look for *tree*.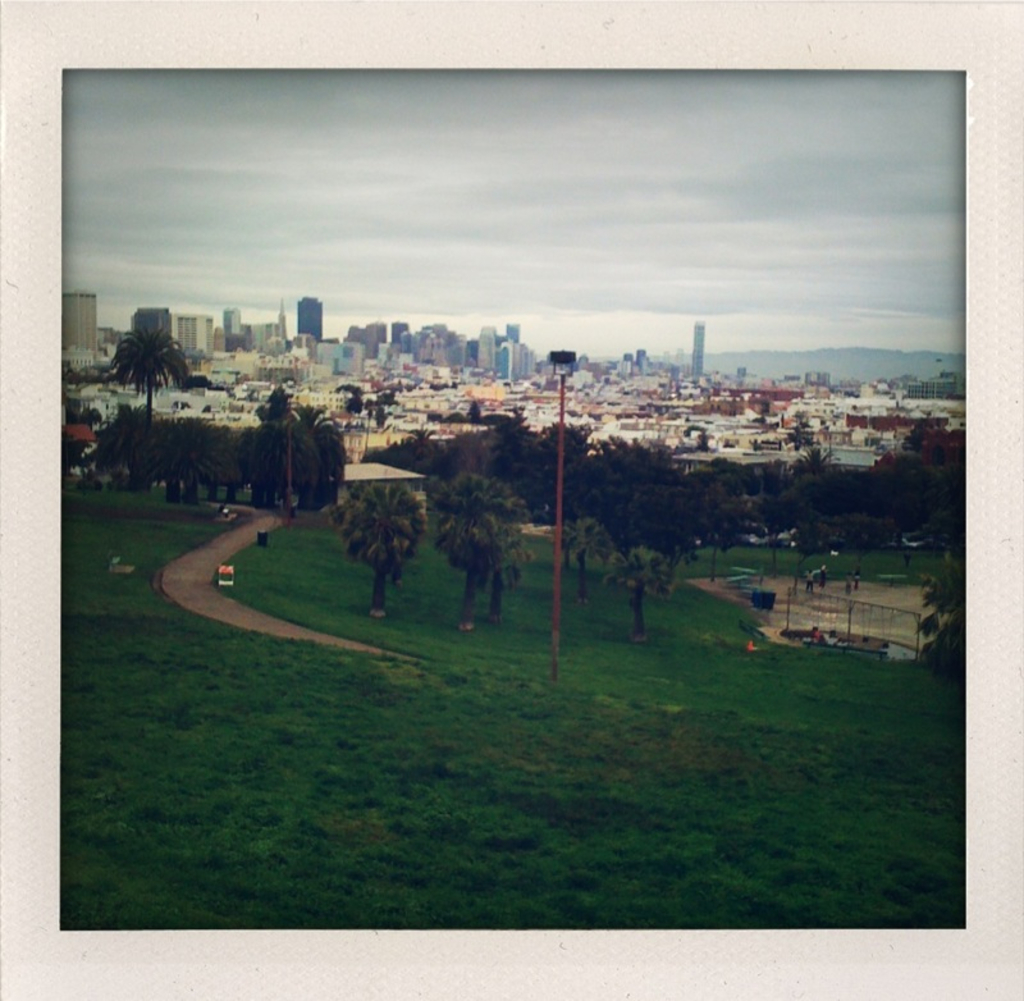
Found: bbox(471, 530, 524, 626).
